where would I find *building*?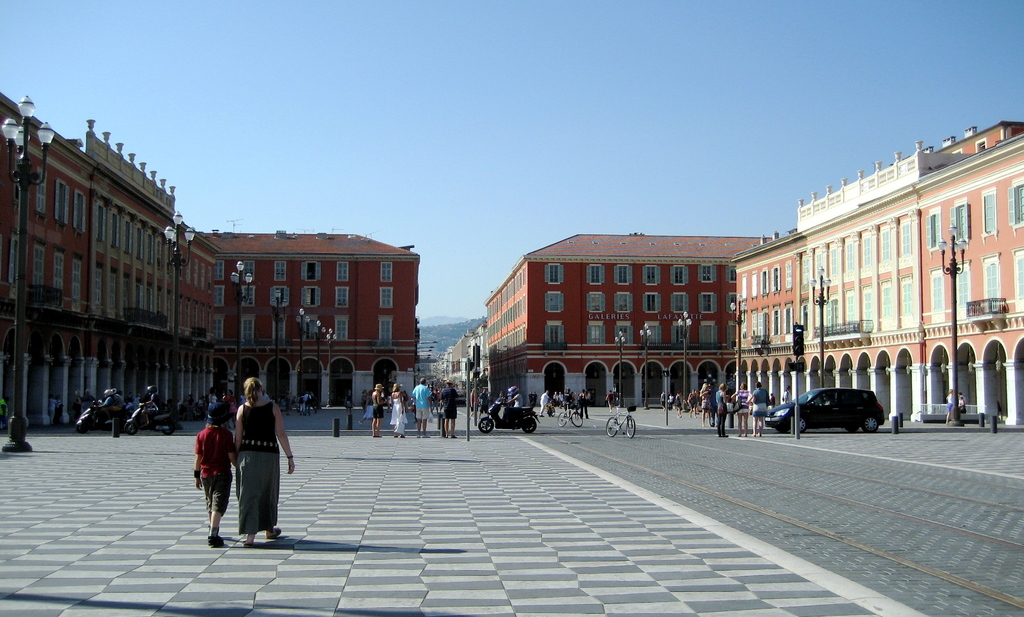
At bbox(487, 232, 779, 406).
